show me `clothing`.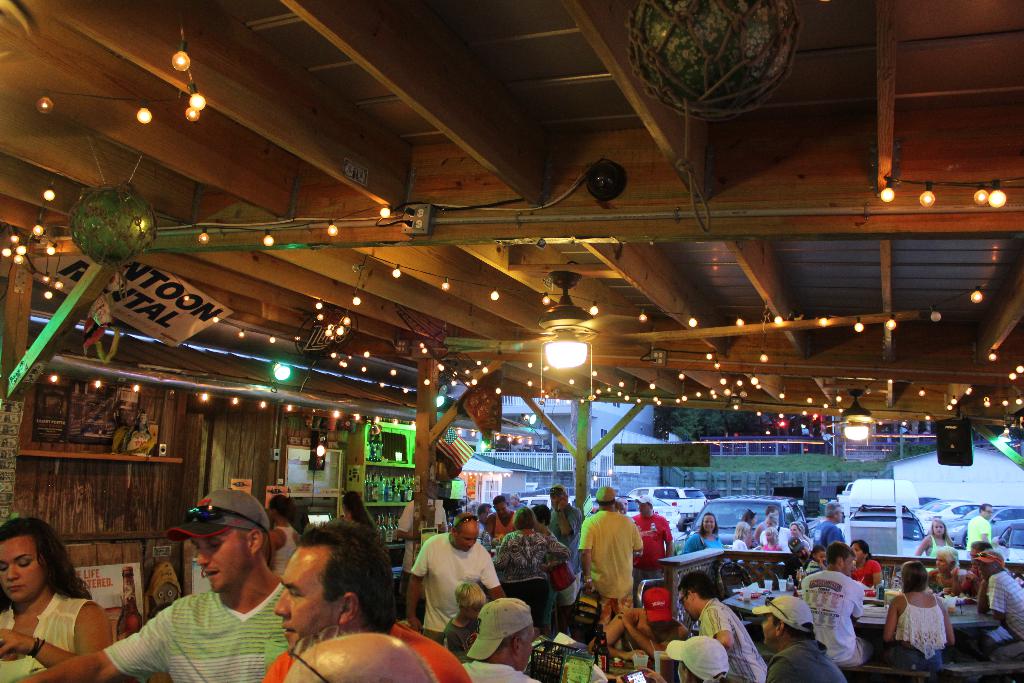
`clothing` is here: [0, 595, 100, 679].
